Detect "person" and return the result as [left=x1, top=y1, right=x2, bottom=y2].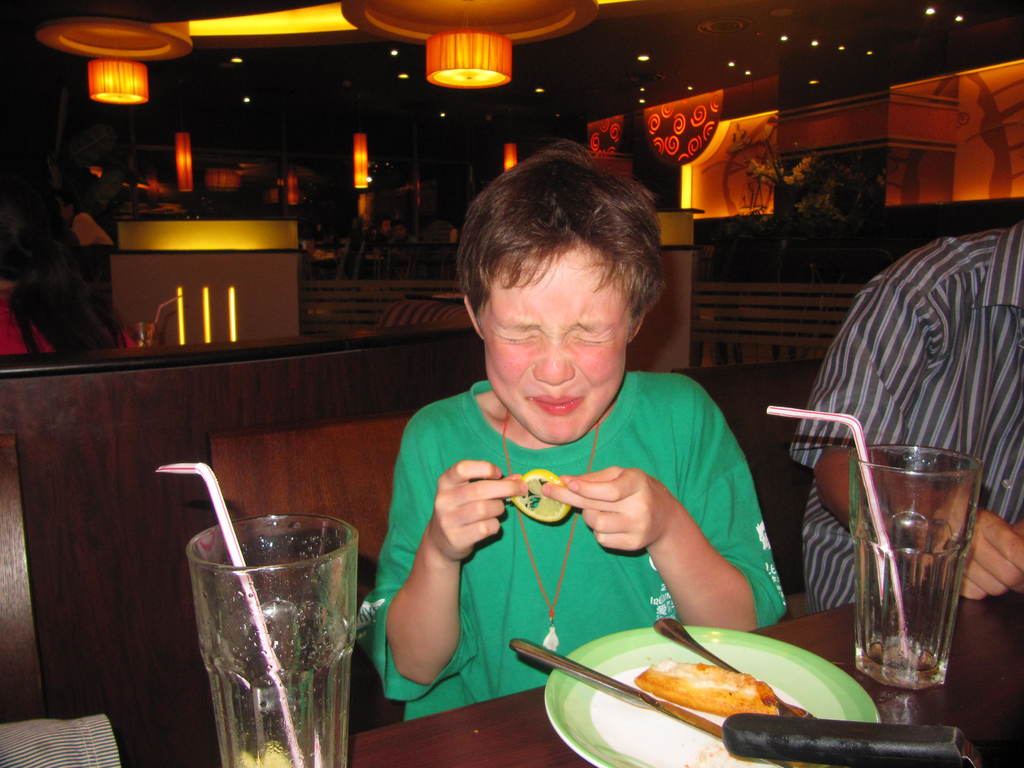
[left=384, top=127, right=814, bottom=723].
